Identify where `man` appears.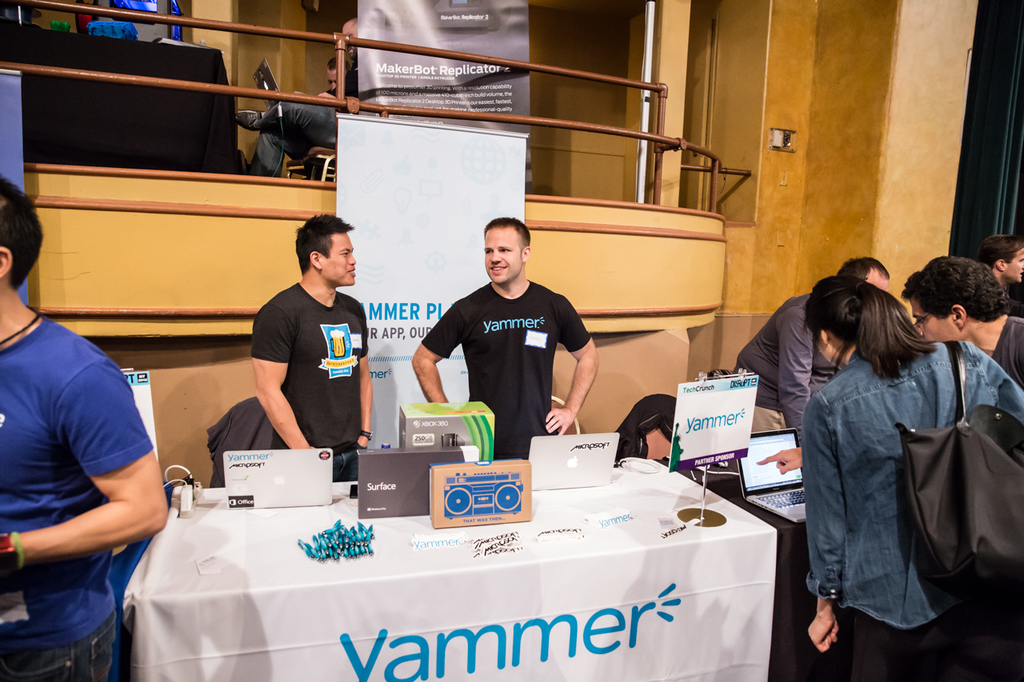
Appears at Rect(237, 18, 369, 180).
